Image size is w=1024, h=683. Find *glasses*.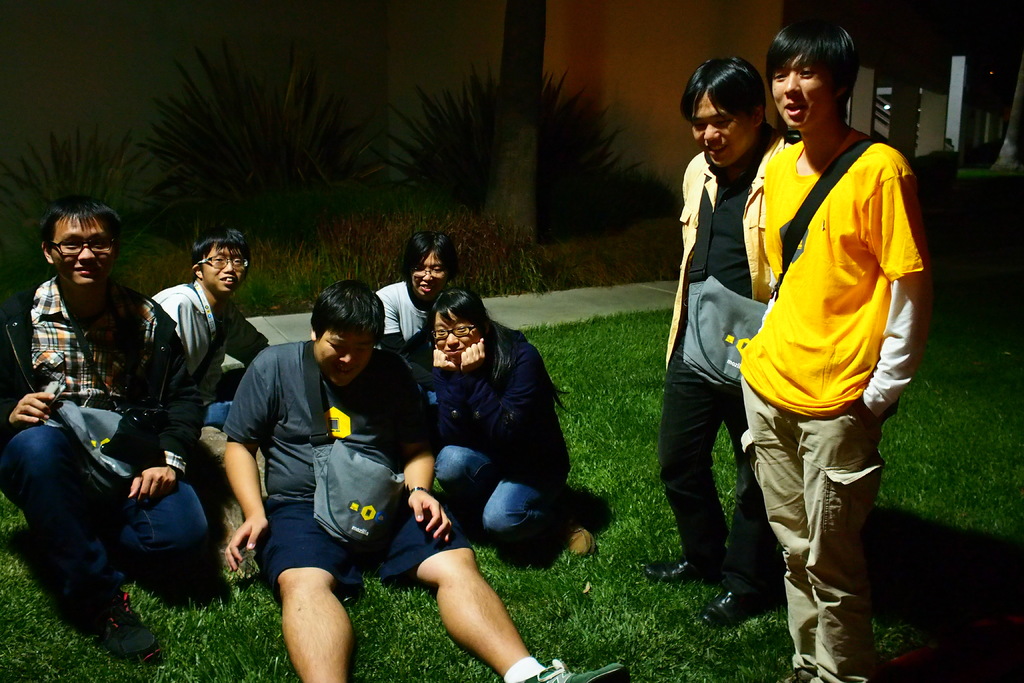
[414, 263, 449, 279].
